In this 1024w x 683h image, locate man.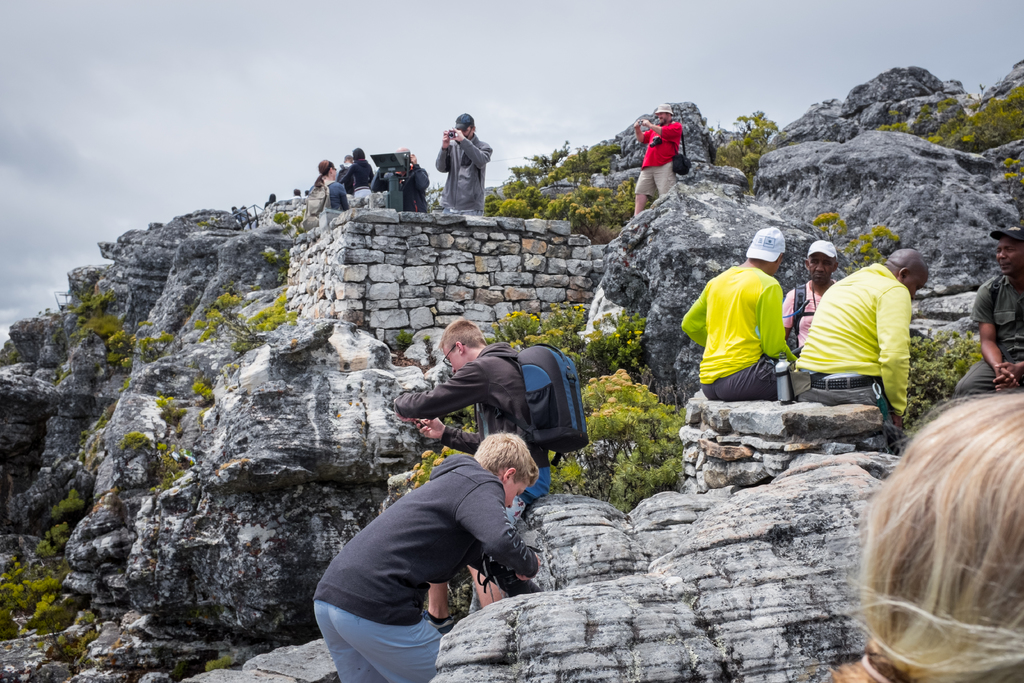
Bounding box: rect(370, 145, 429, 213).
